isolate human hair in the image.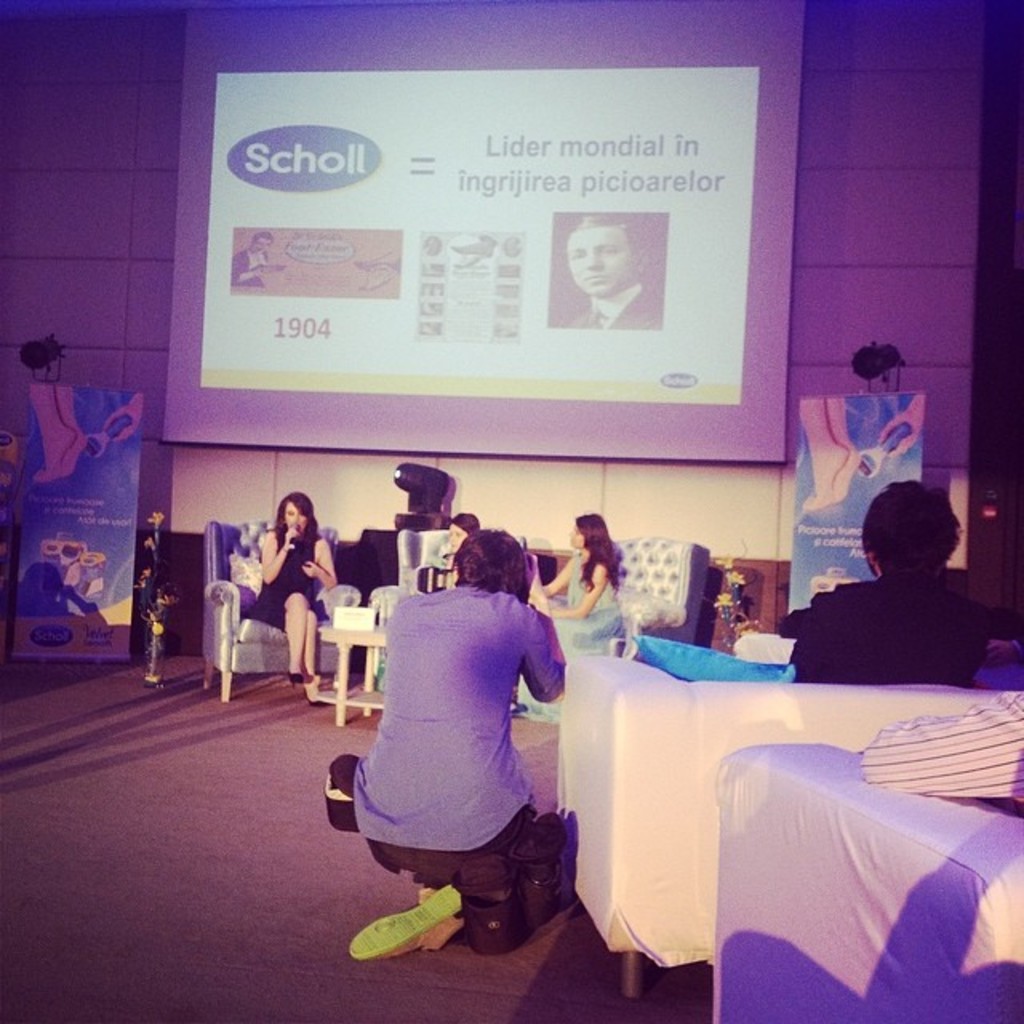
Isolated region: locate(570, 504, 622, 594).
